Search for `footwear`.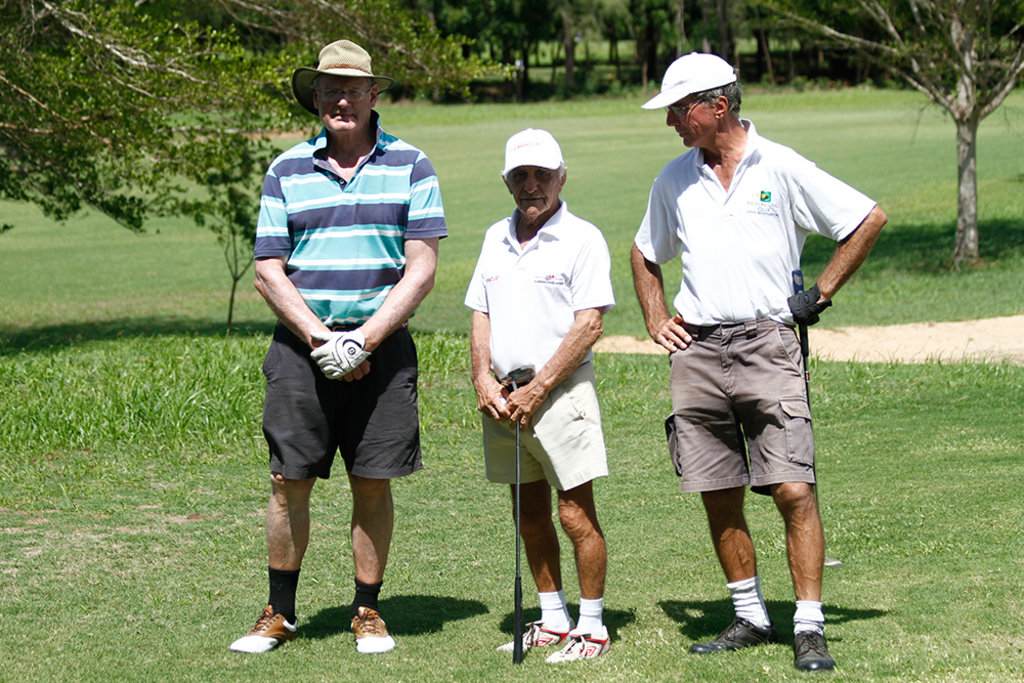
Found at l=498, t=617, r=573, b=660.
